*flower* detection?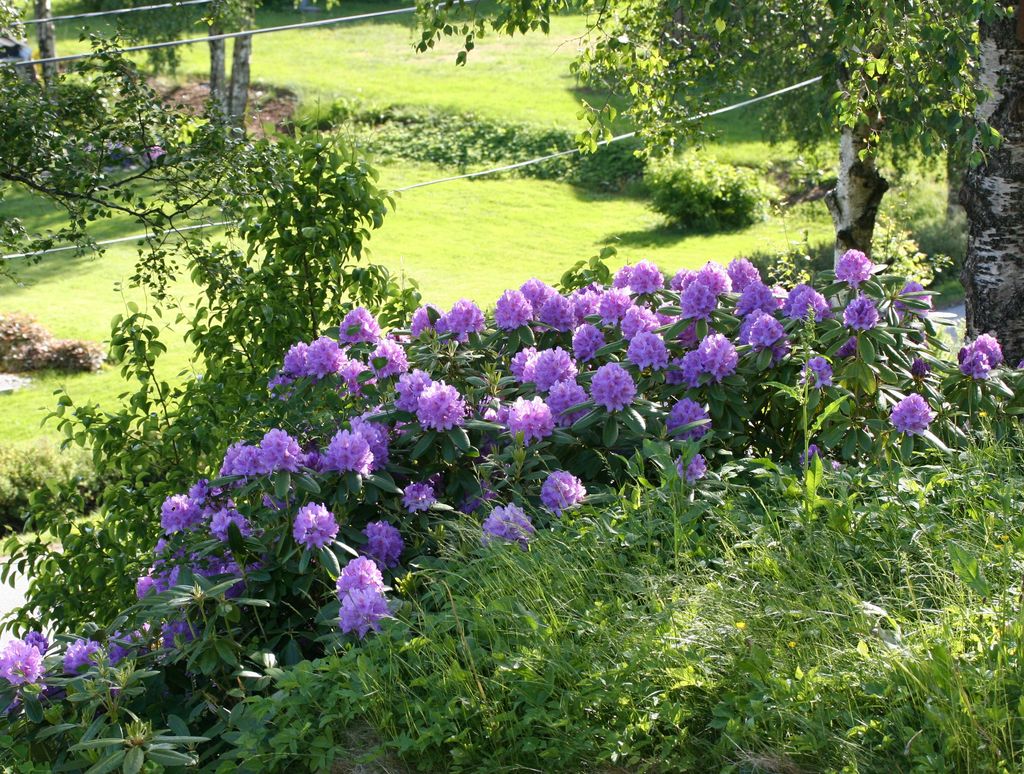
{"left": 0, "top": 638, "right": 42, "bottom": 684}
